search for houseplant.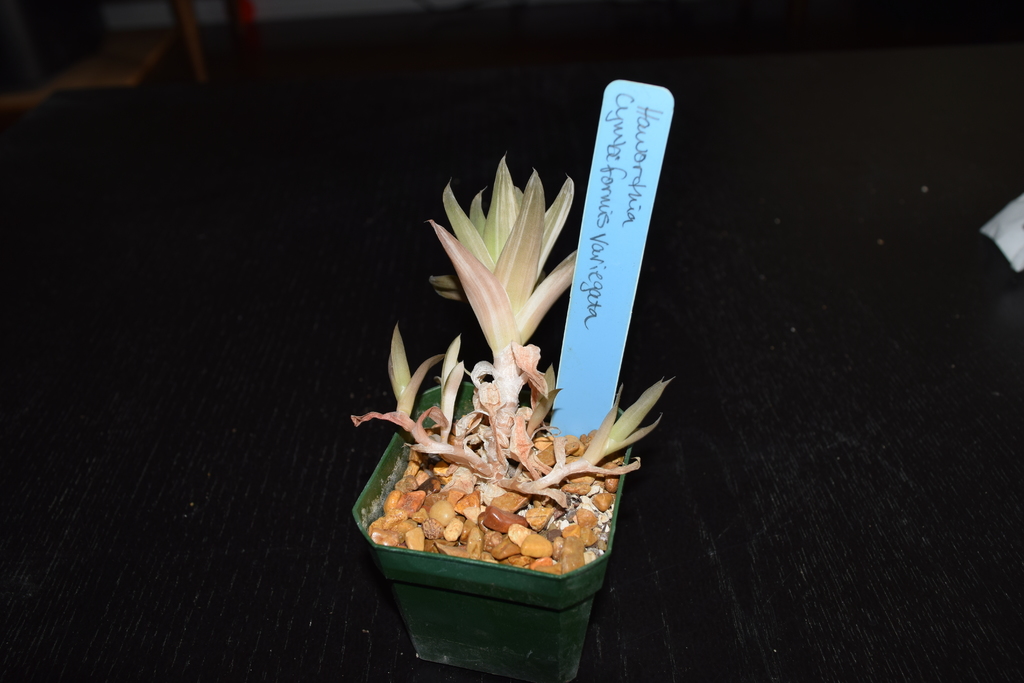
Found at [347, 152, 680, 682].
